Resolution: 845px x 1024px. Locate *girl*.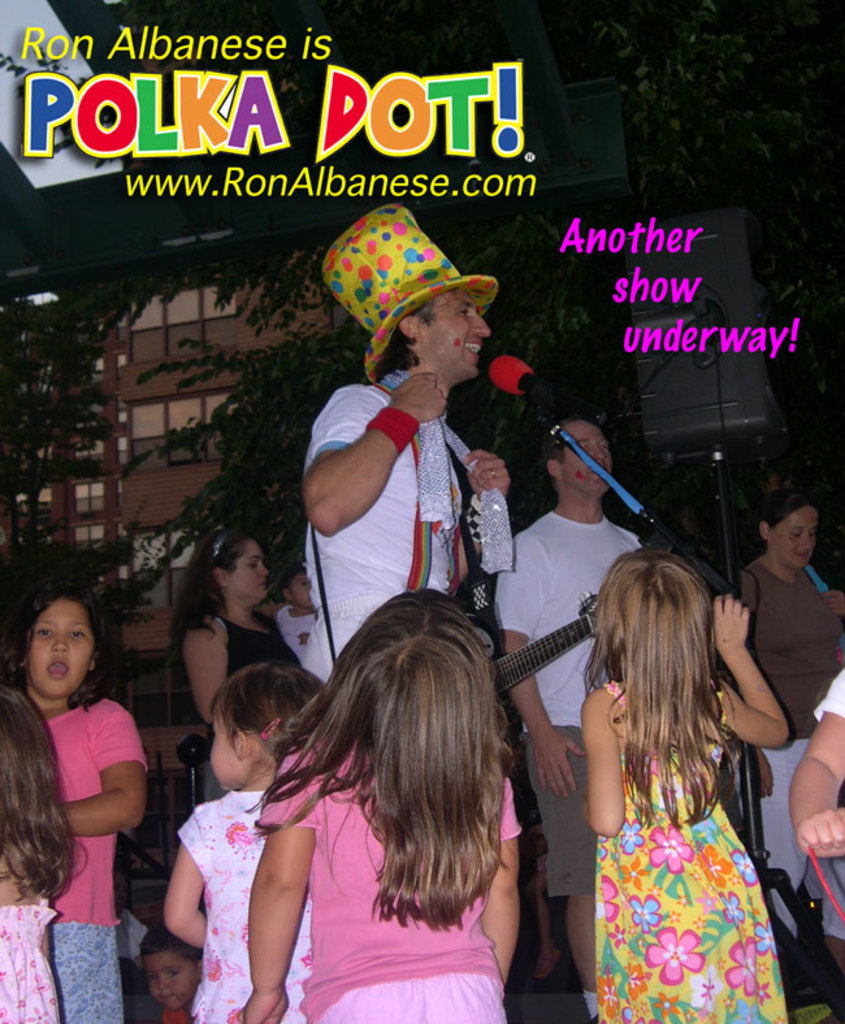
[left=235, top=589, right=528, bottom=1023].
